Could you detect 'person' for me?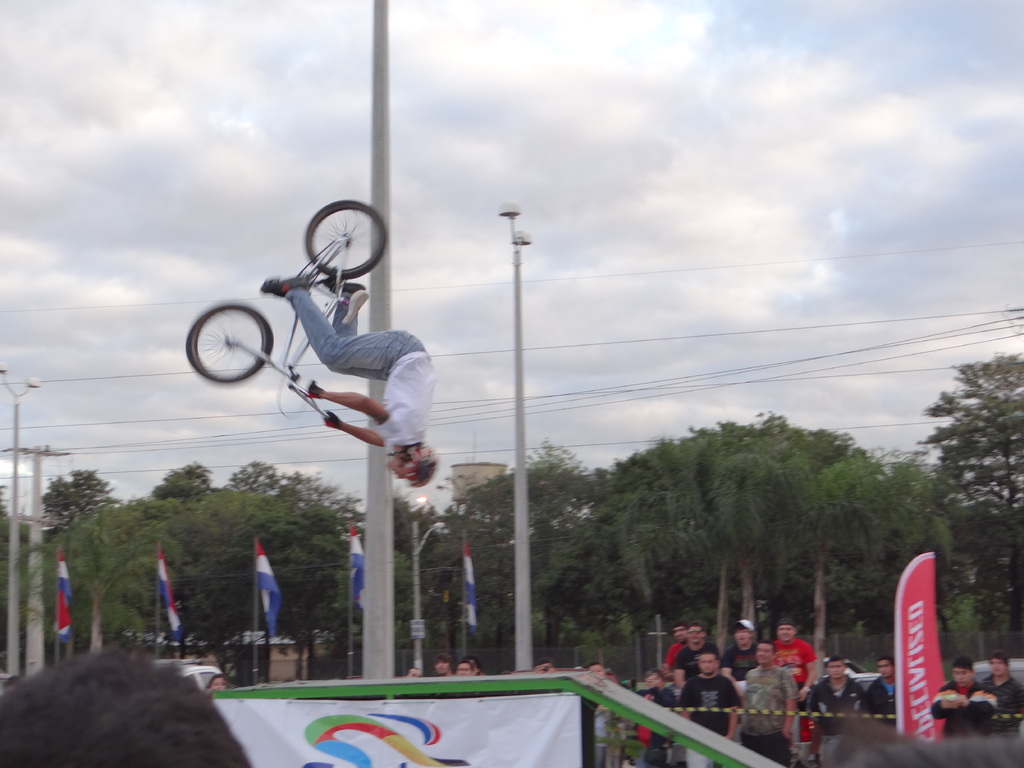
Detection result: (left=0, top=647, right=255, bottom=767).
